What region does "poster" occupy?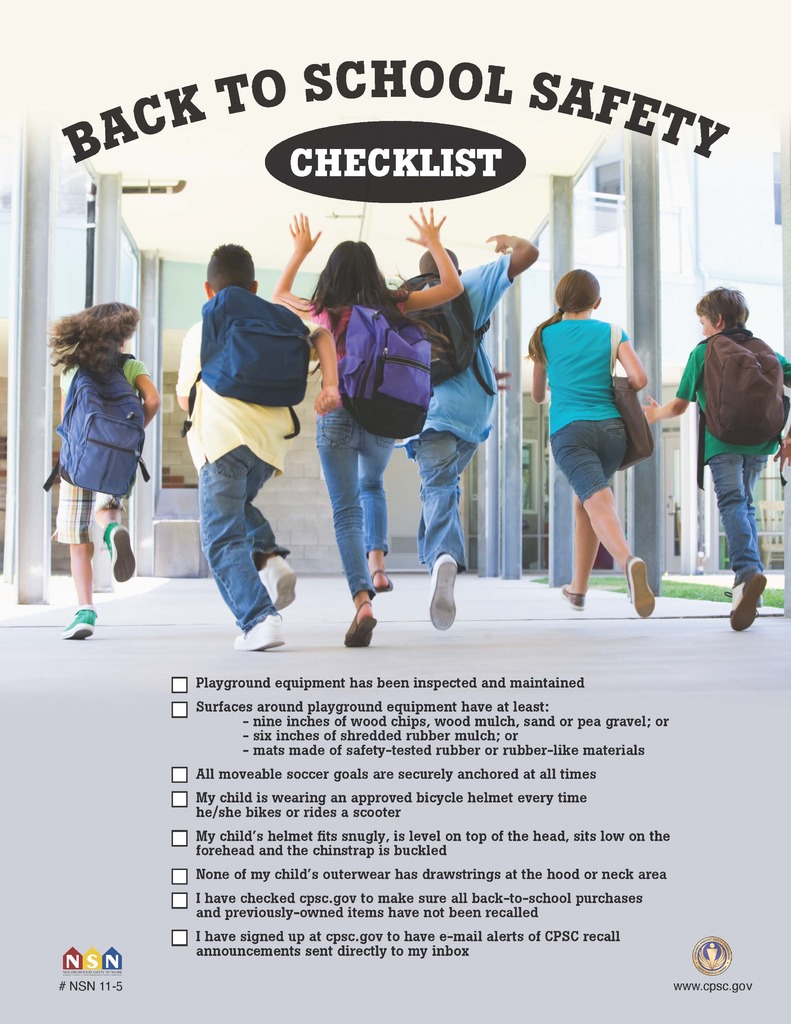
Rect(0, 1, 790, 1023).
